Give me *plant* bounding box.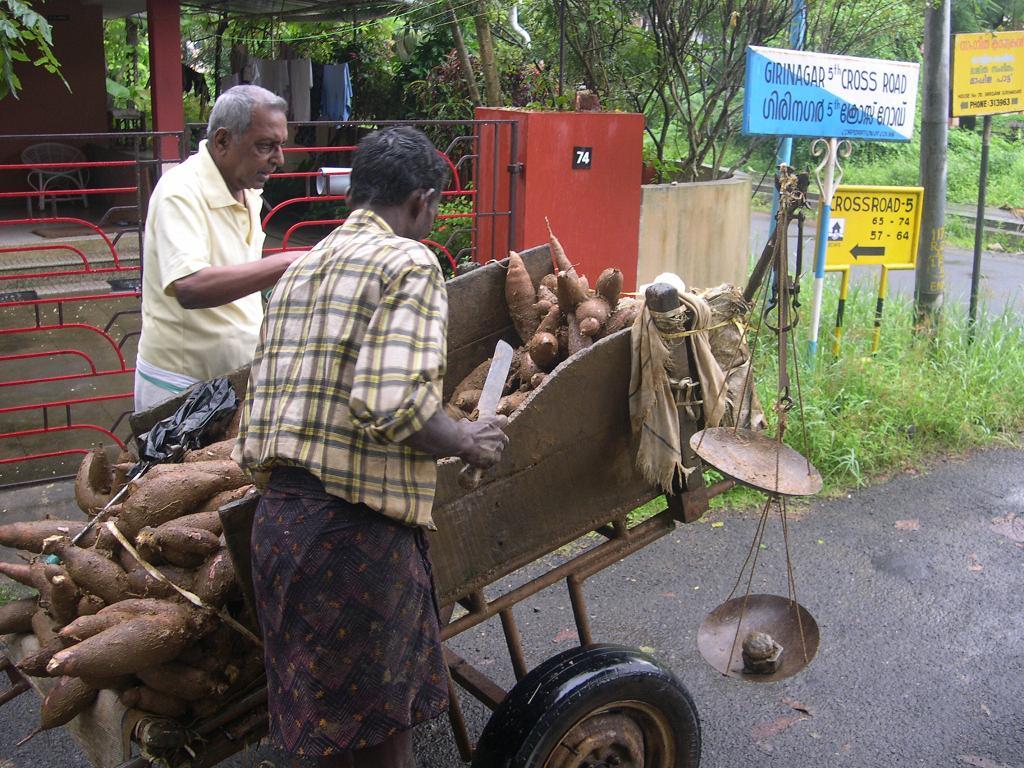
<box>0,0,70,101</box>.
